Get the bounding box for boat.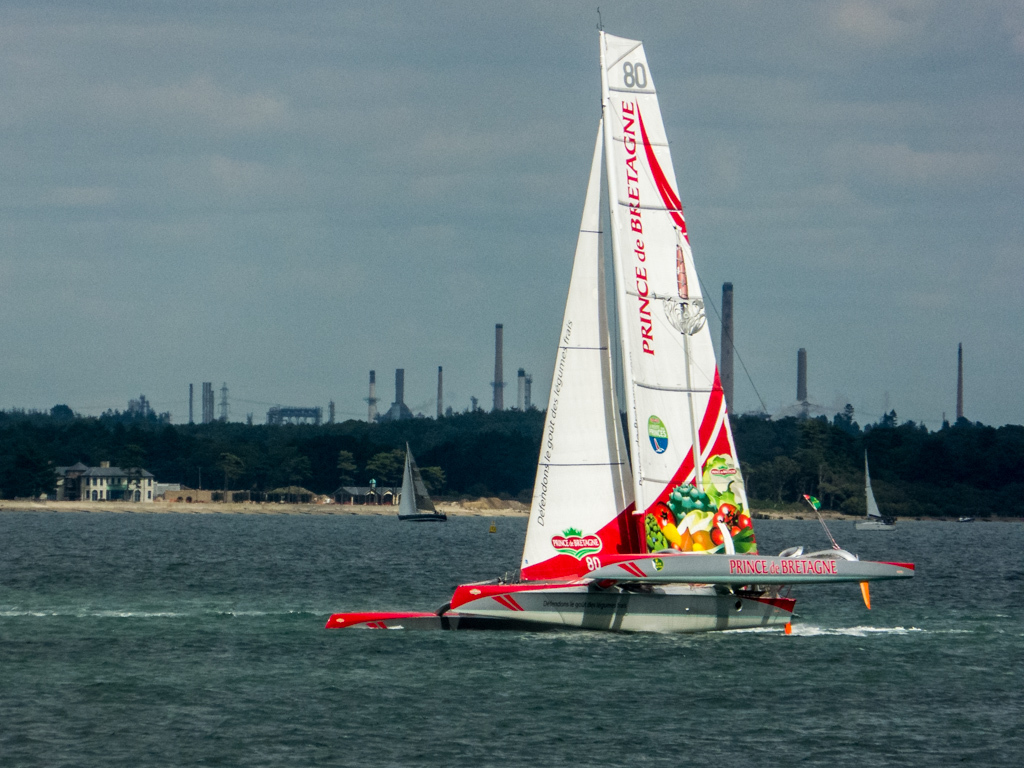
crop(854, 455, 893, 530).
